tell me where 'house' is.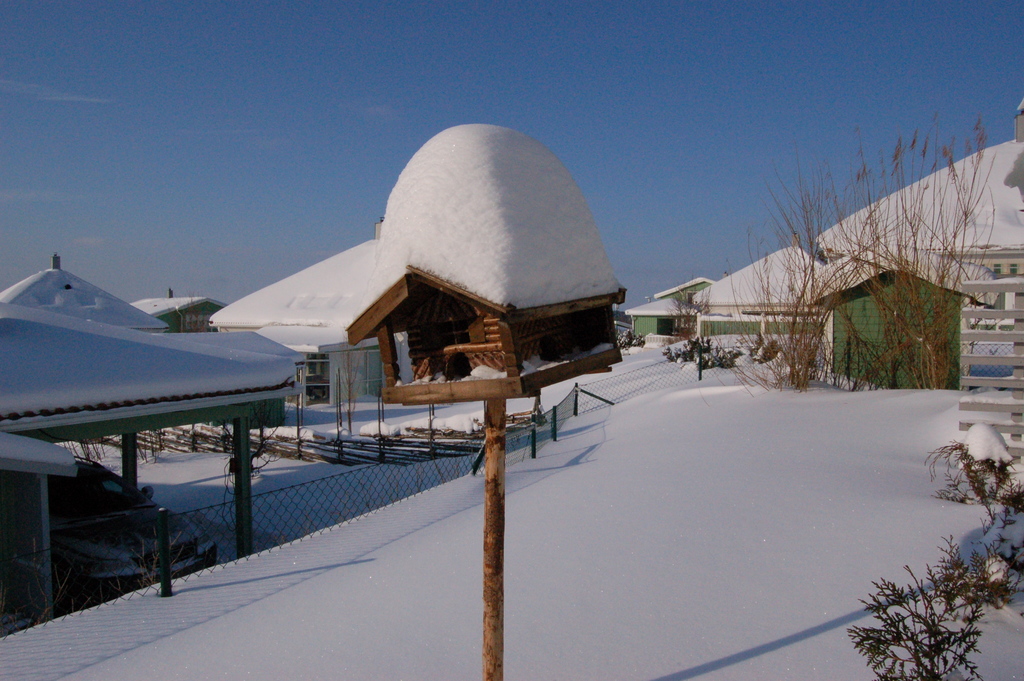
'house' is at bbox(819, 270, 991, 386).
